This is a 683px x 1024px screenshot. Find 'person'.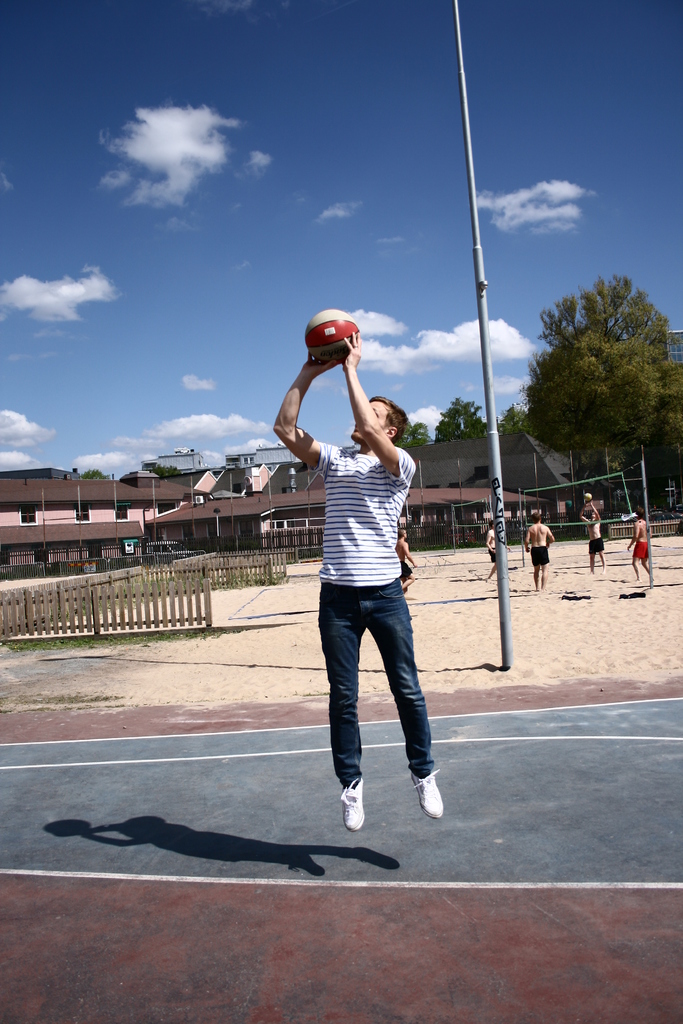
Bounding box: l=576, t=497, r=606, b=574.
